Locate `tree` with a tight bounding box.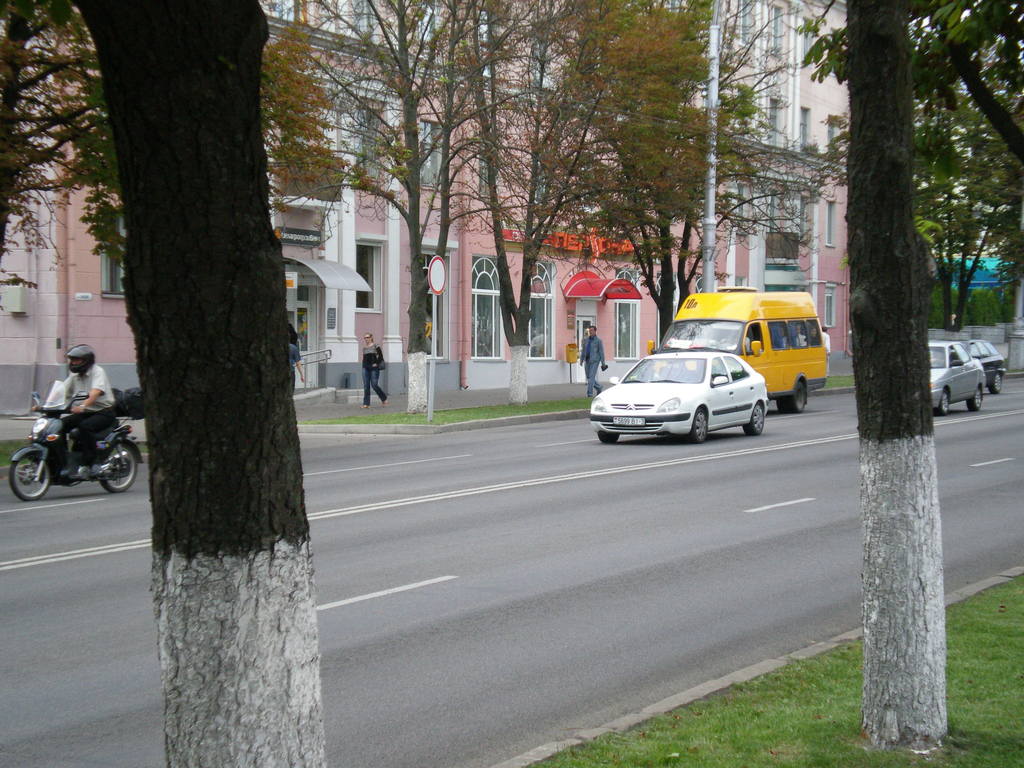
70/1/326/767.
